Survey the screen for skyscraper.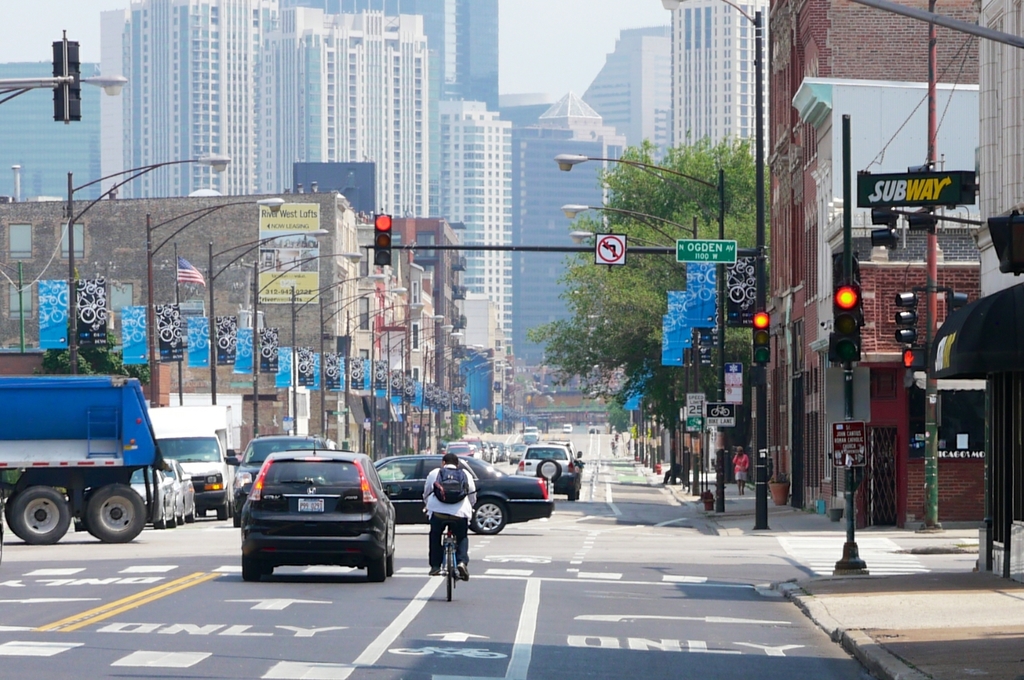
Survey found: <bbox>289, 0, 500, 104</bbox>.
